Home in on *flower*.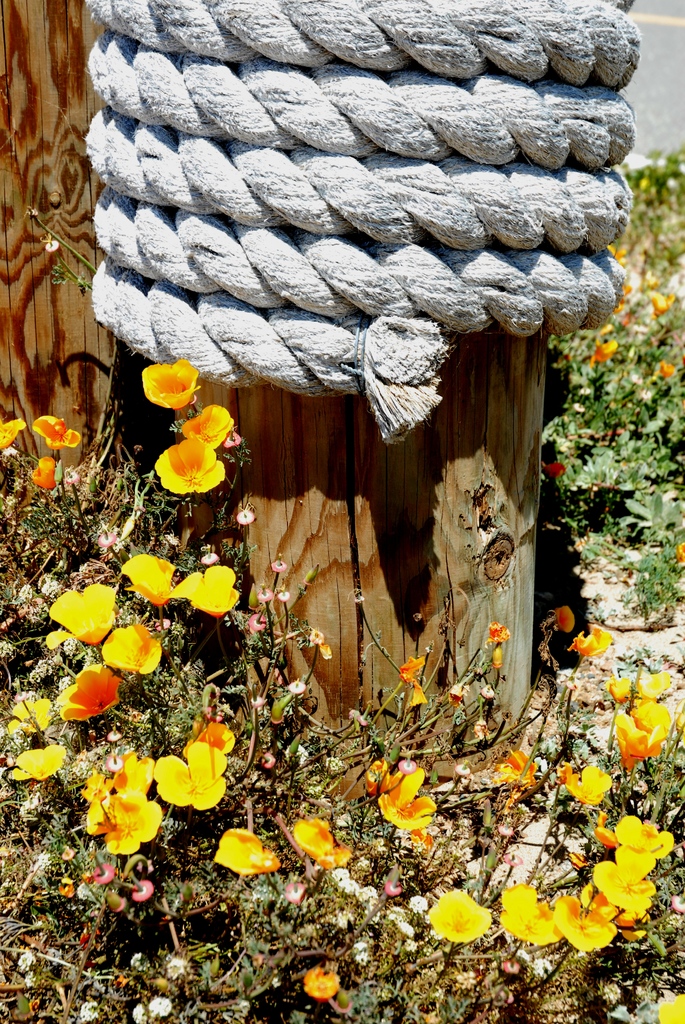
Homed in at (left=335, top=870, right=374, bottom=899).
